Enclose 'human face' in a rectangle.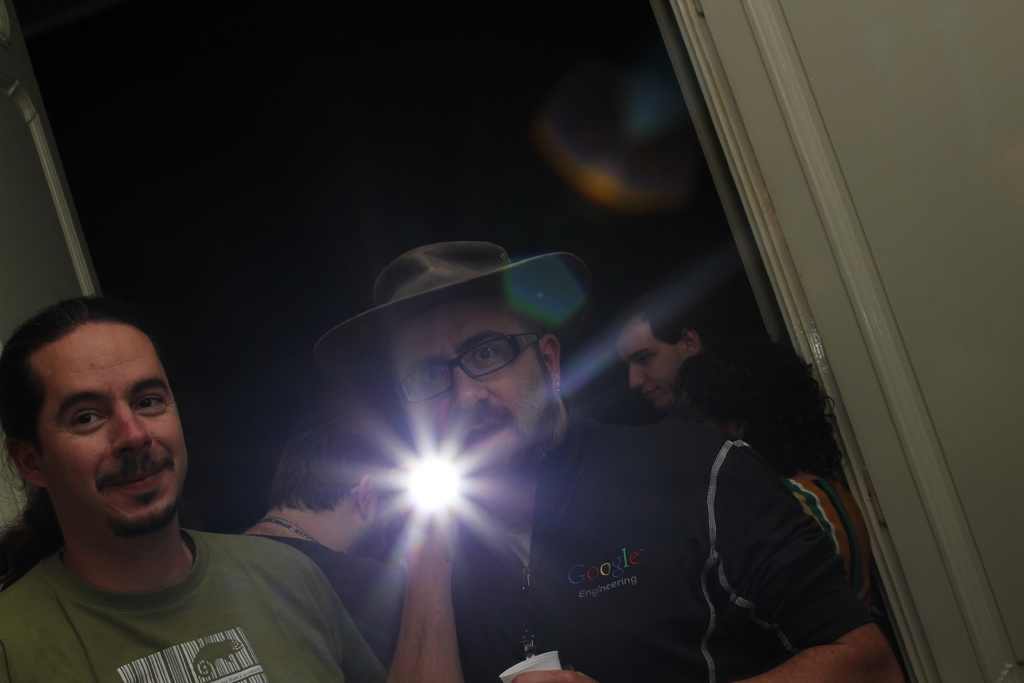
618/318/689/409.
